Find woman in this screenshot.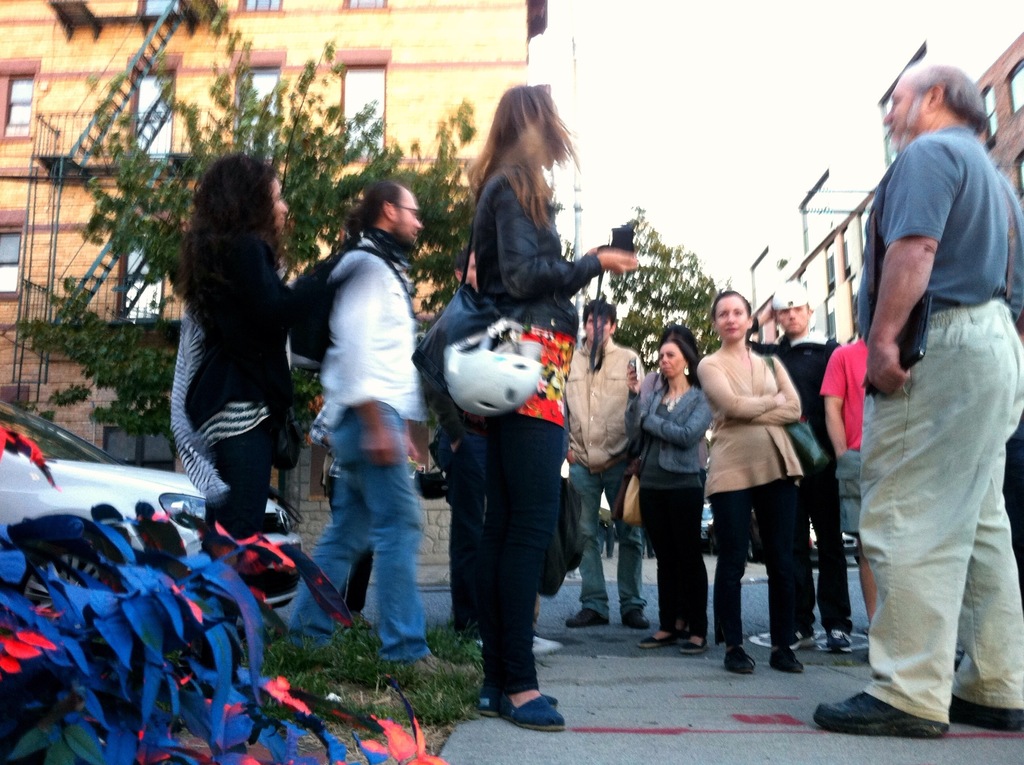
The bounding box for woman is [x1=705, y1=290, x2=827, y2=669].
